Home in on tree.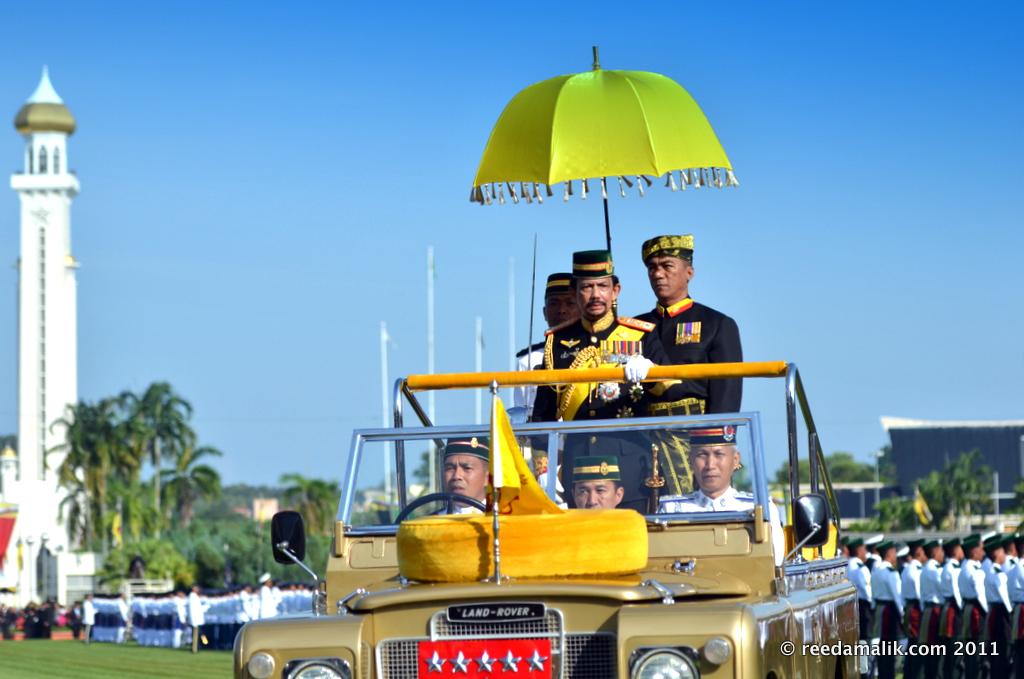
Homed in at [left=273, top=461, right=340, bottom=550].
